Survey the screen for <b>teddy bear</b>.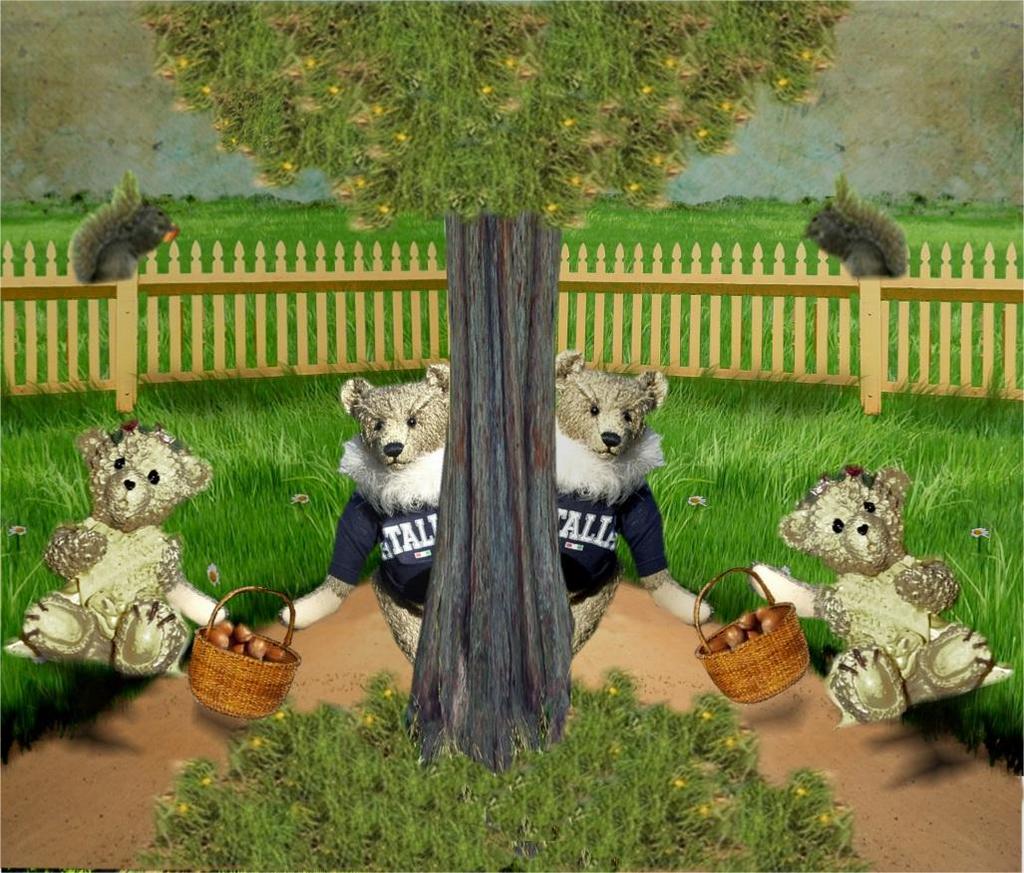
Survey found: box(27, 428, 223, 676).
